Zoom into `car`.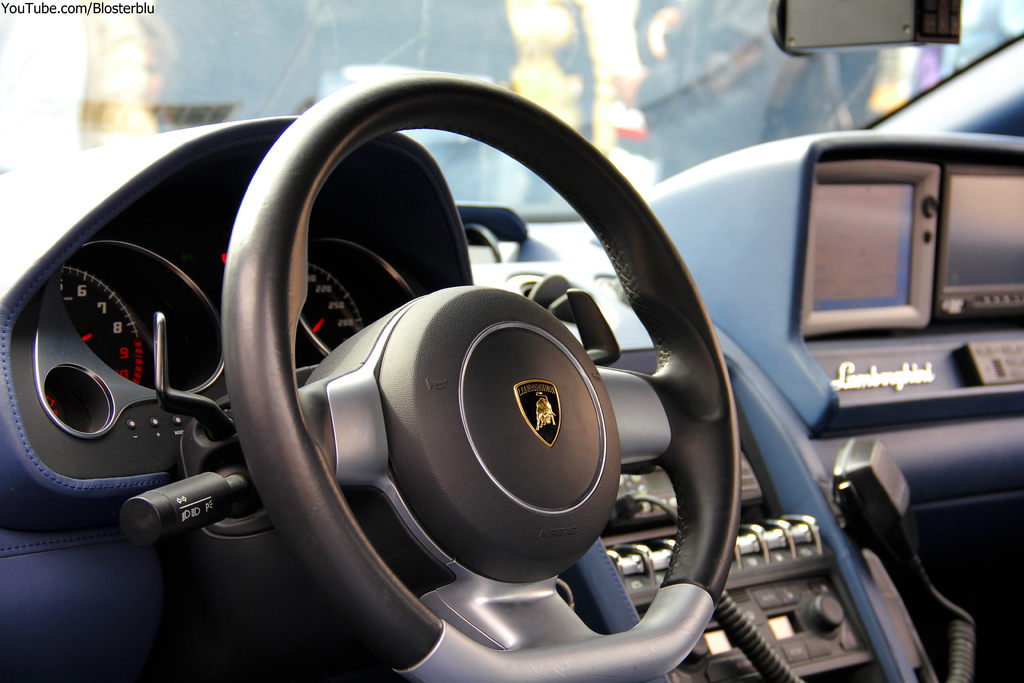
Zoom target: crop(0, 33, 1012, 682).
